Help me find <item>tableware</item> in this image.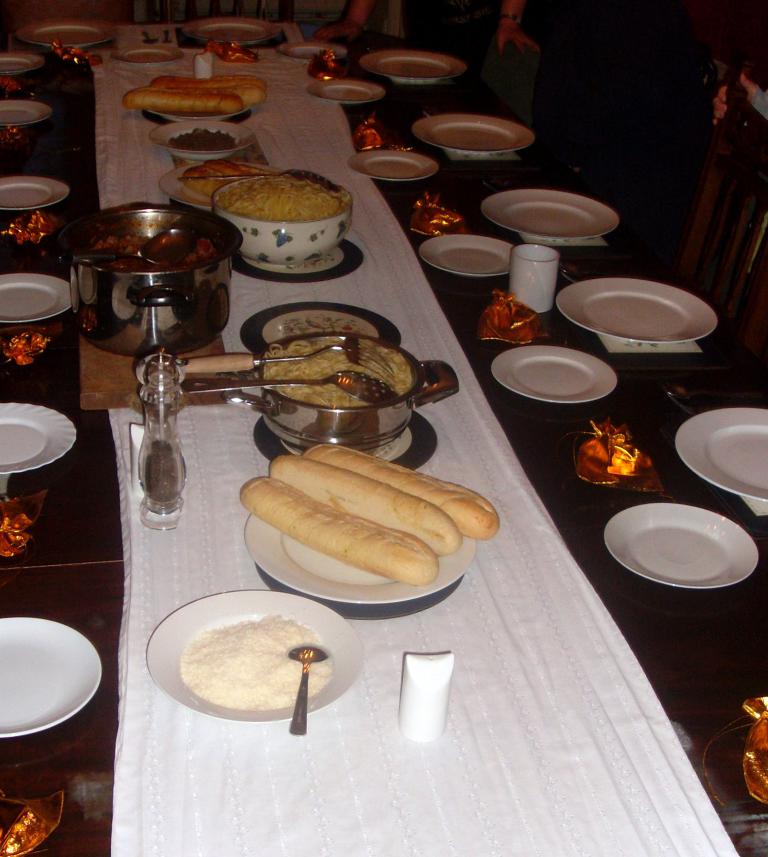
Found it: <region>556, 276, 717, 343</region>.
